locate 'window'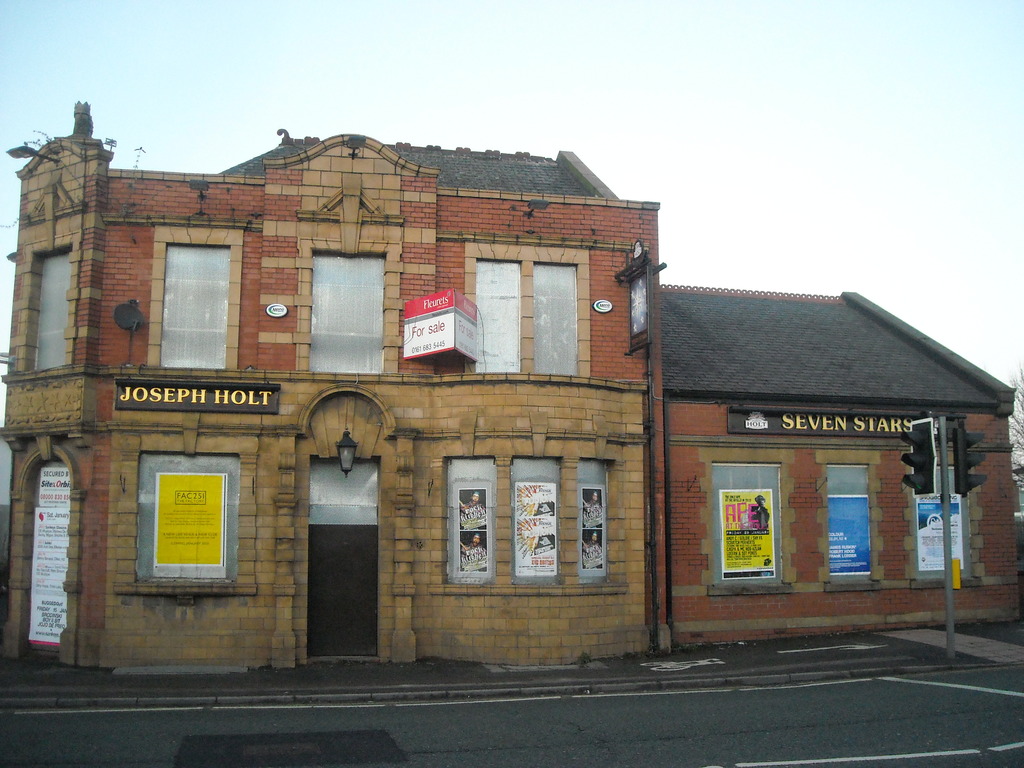
(143,225,246,371)
